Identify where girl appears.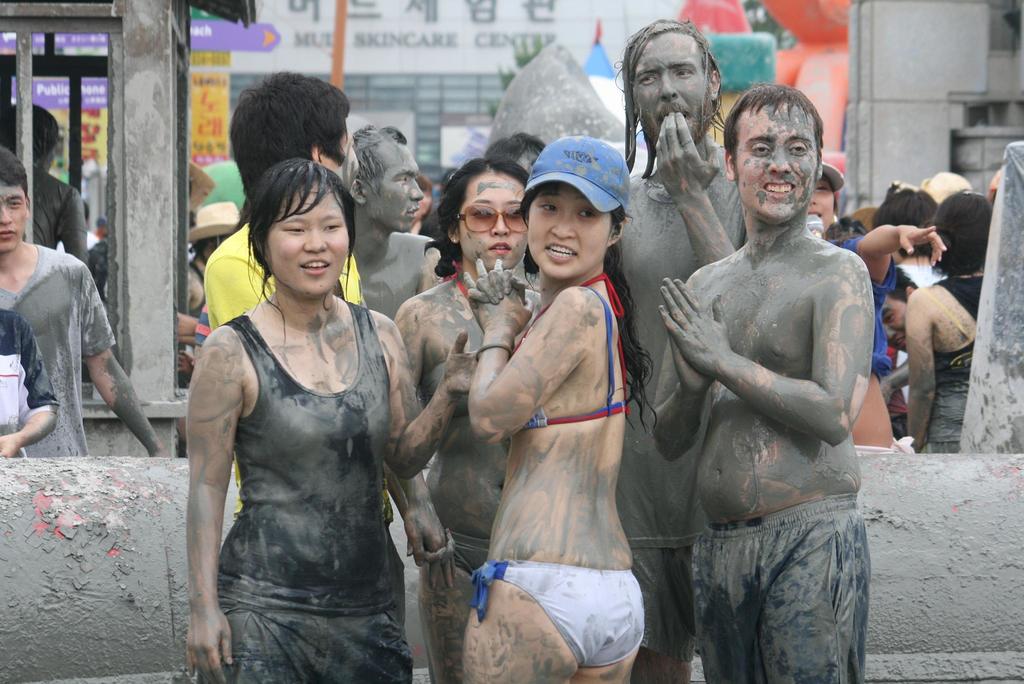
Appears at 388/156/541/683.
